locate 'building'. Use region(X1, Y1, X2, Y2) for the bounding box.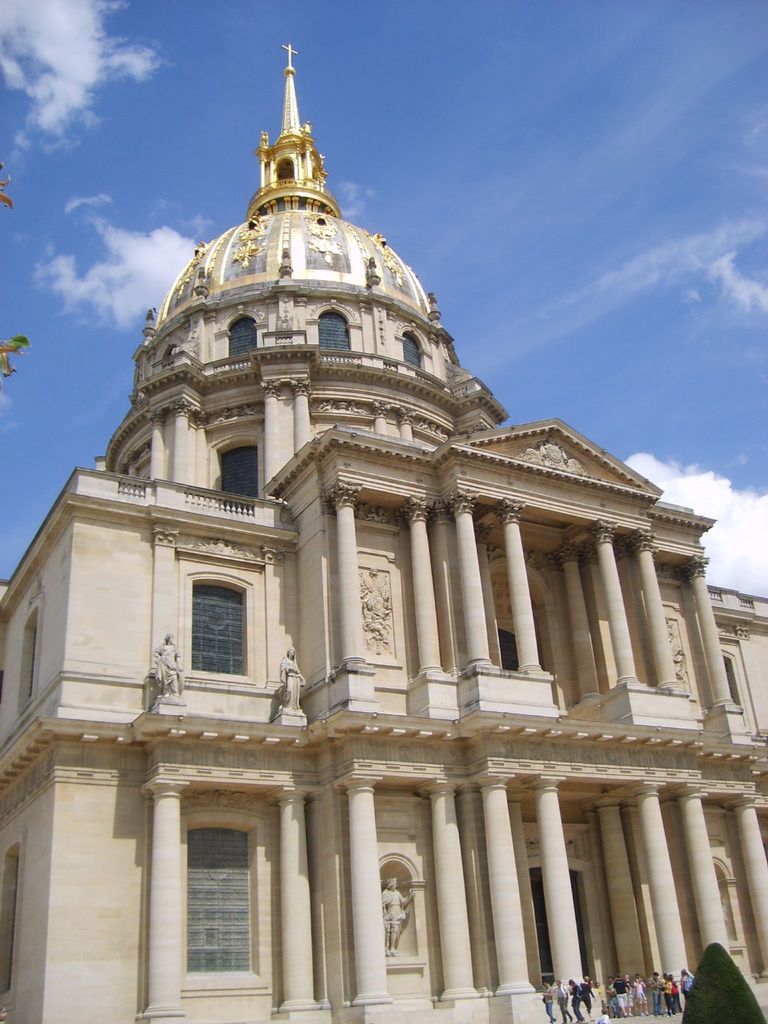
region(0, 40, 767, 1023).
